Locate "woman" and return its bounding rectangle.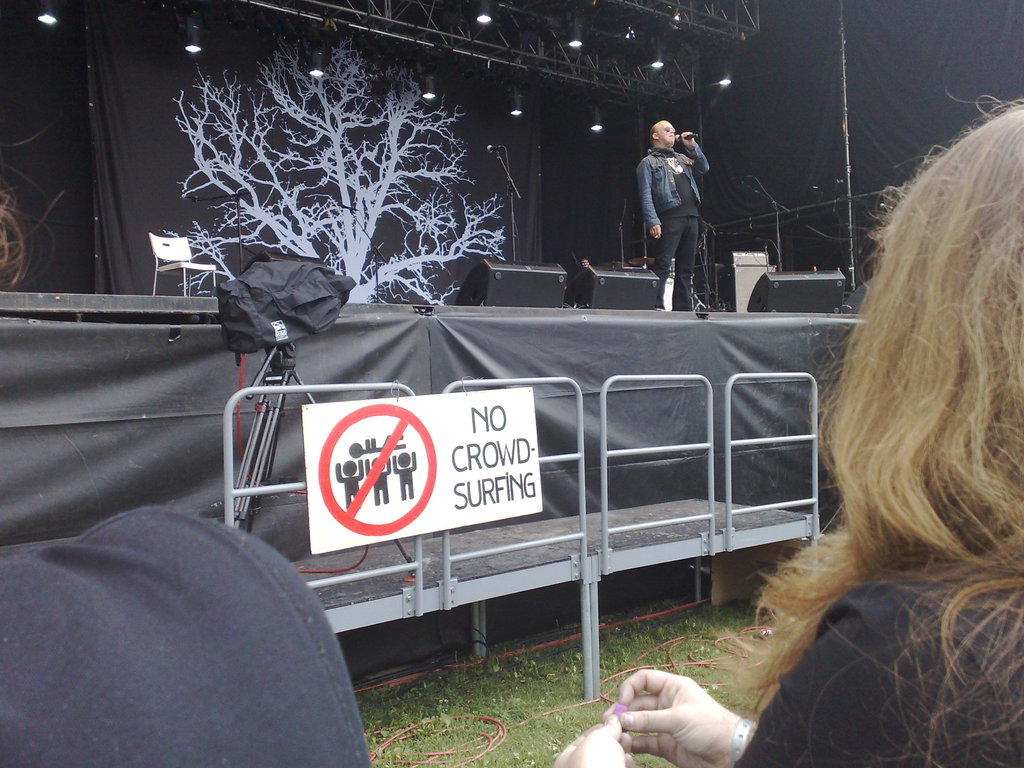
551, 98, 1023, 767.
